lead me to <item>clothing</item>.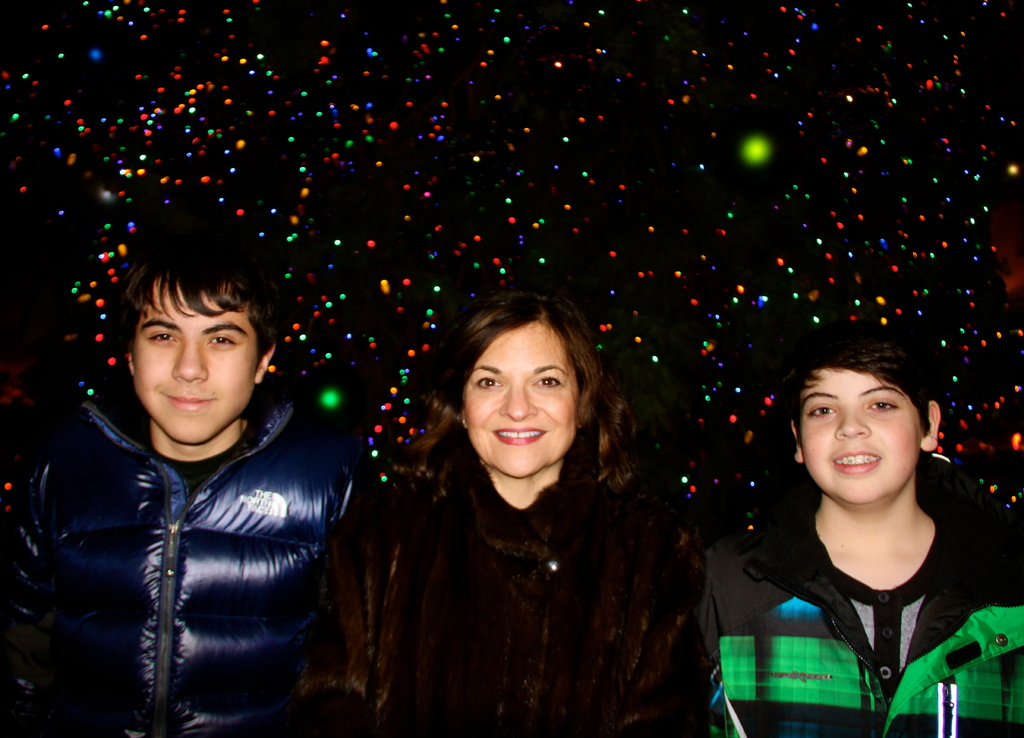
Lead to [700, 454, 1023, 737].
